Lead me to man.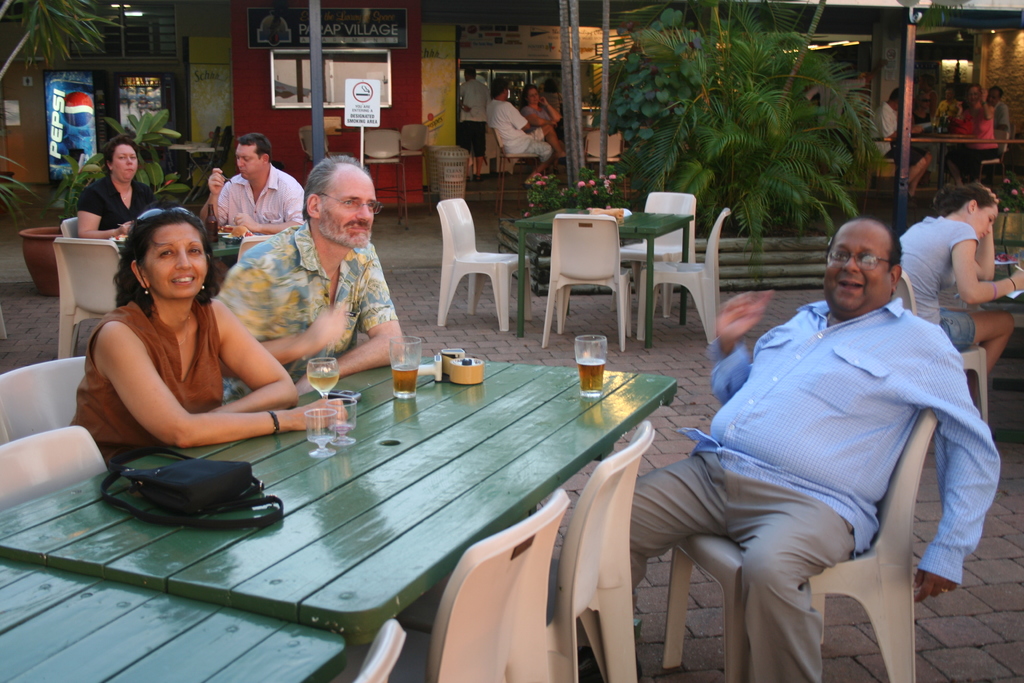
Lead to locate(212, 154, 405, 402).
